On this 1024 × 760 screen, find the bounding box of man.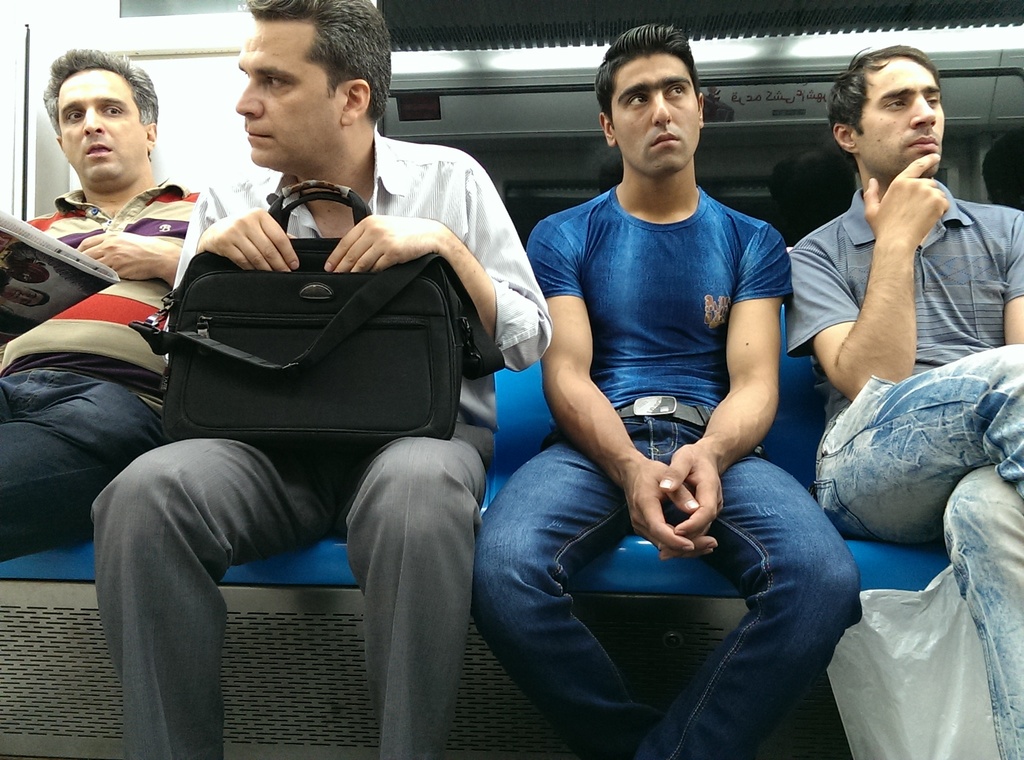
Bounding box: bbox=(785, 44, 1023, 759).
